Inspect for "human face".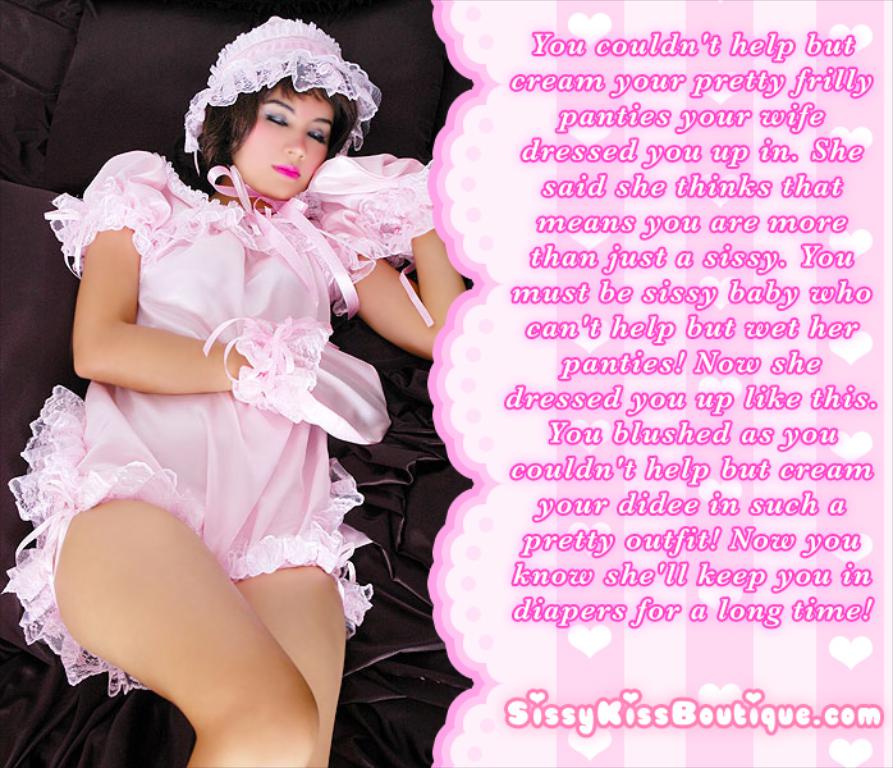
Inspection: [x1=232, y1=91, x2=335, y2=204].
